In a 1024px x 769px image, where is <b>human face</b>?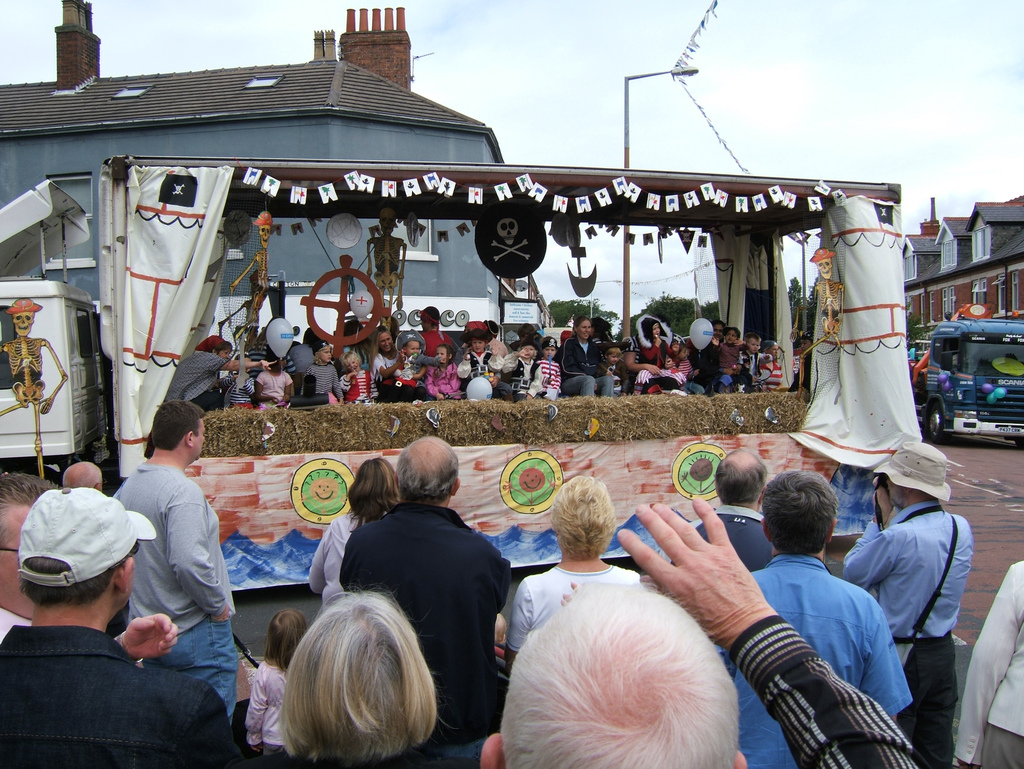
select_region(650, 320, 661, 336).
